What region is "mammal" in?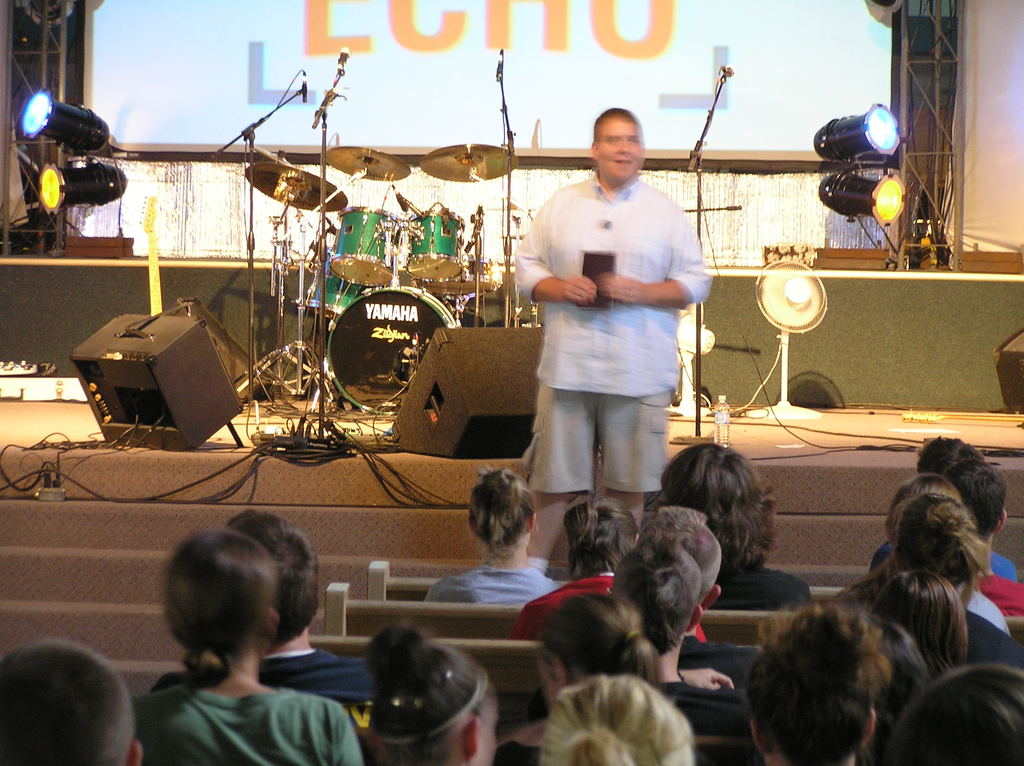
{"x1": 866, "y1": 432, "x2": 1023, "y2": 581}.
